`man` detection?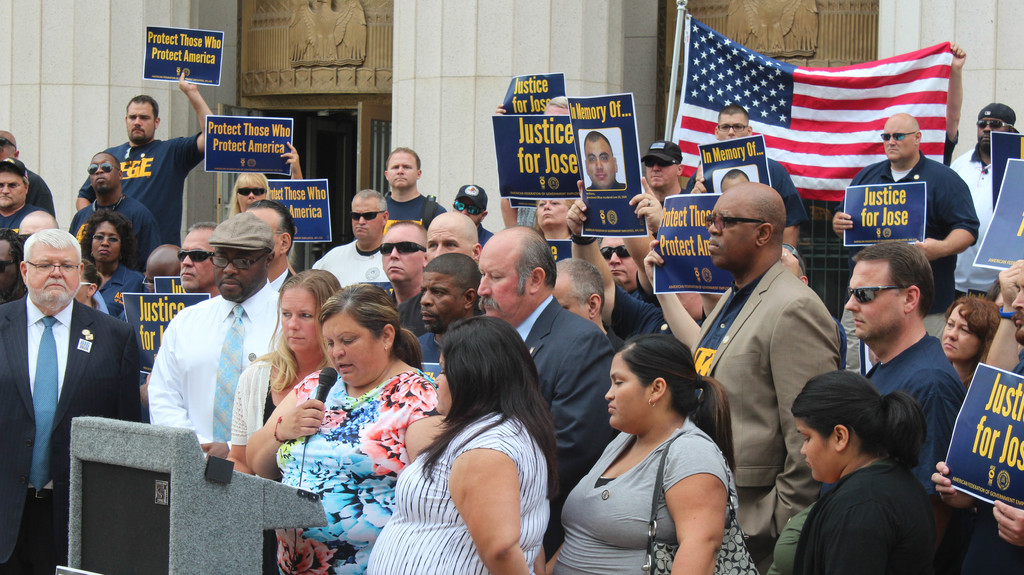
[840,242,964,496]
